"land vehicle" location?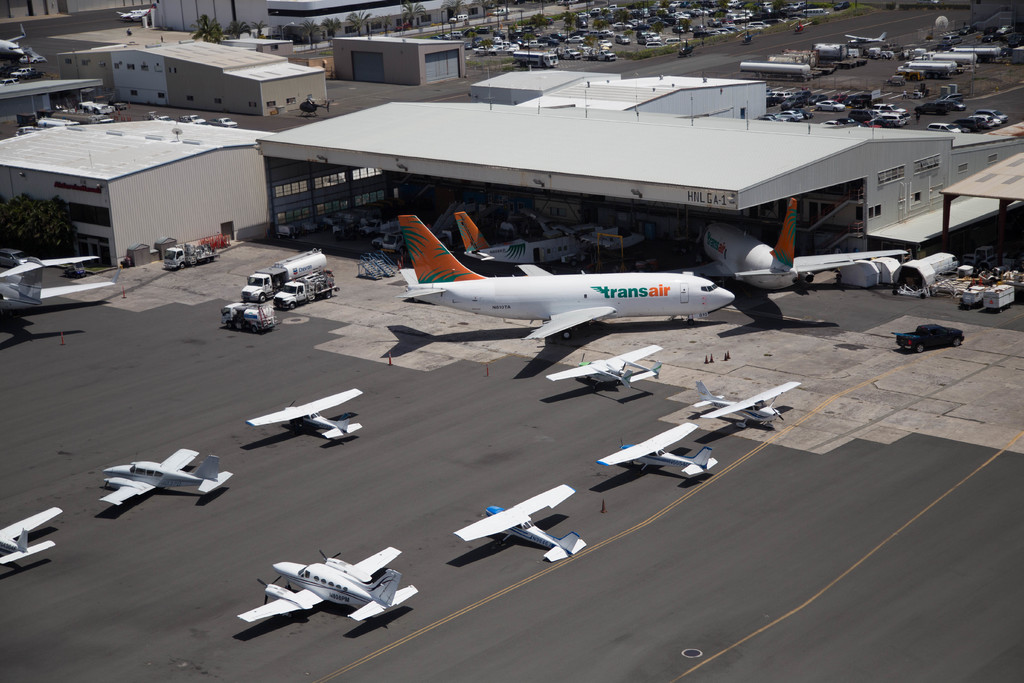
25,69,47,80
